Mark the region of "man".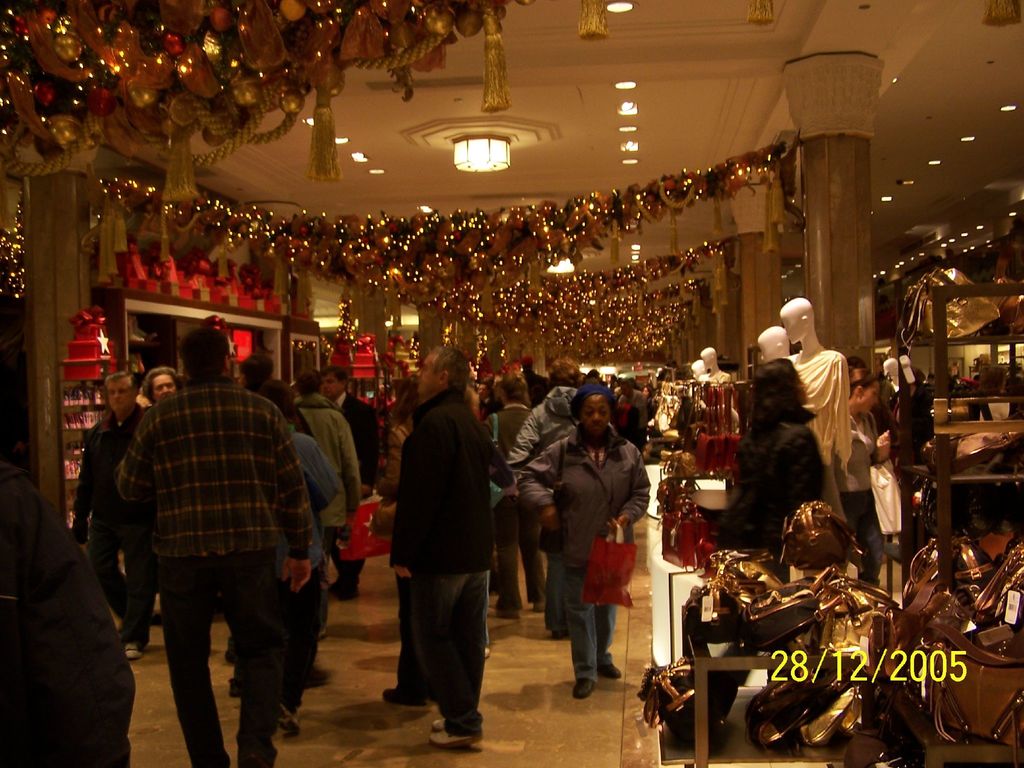
Region: crop(94, 340, 325, 760).
